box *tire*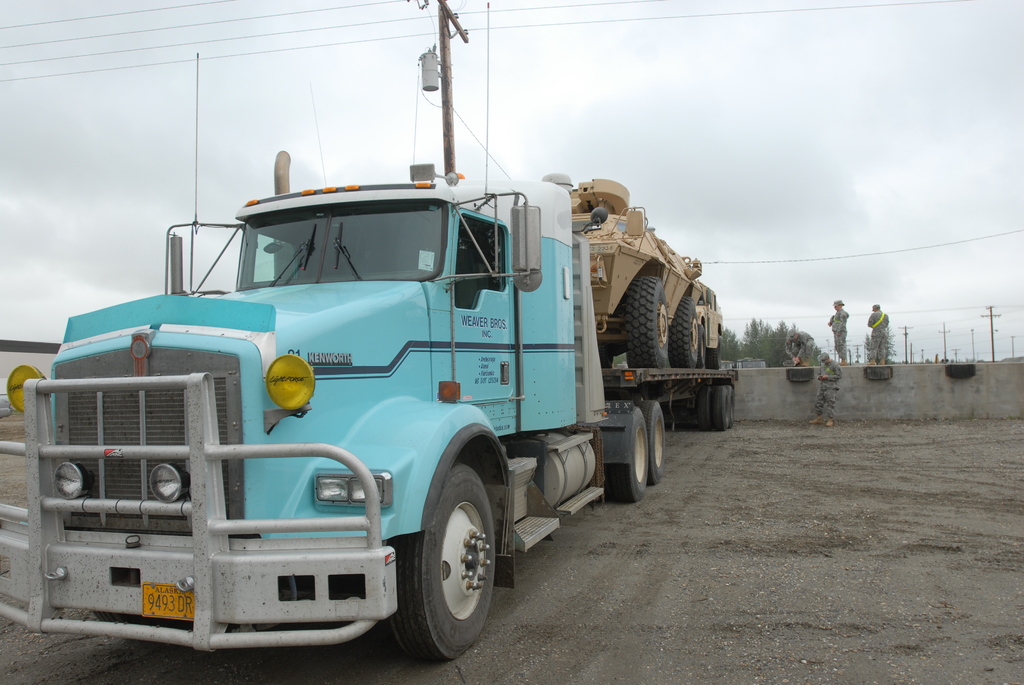
<box>710,338,720,368</box>
